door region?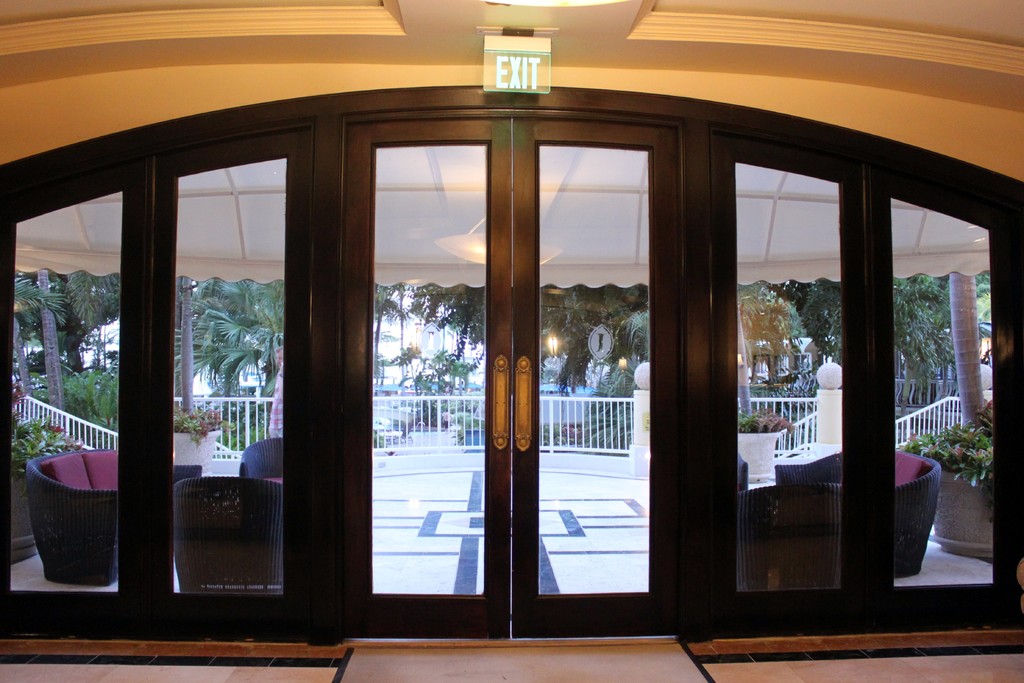
<bbox>330, 119, 680, 628</bbox>
